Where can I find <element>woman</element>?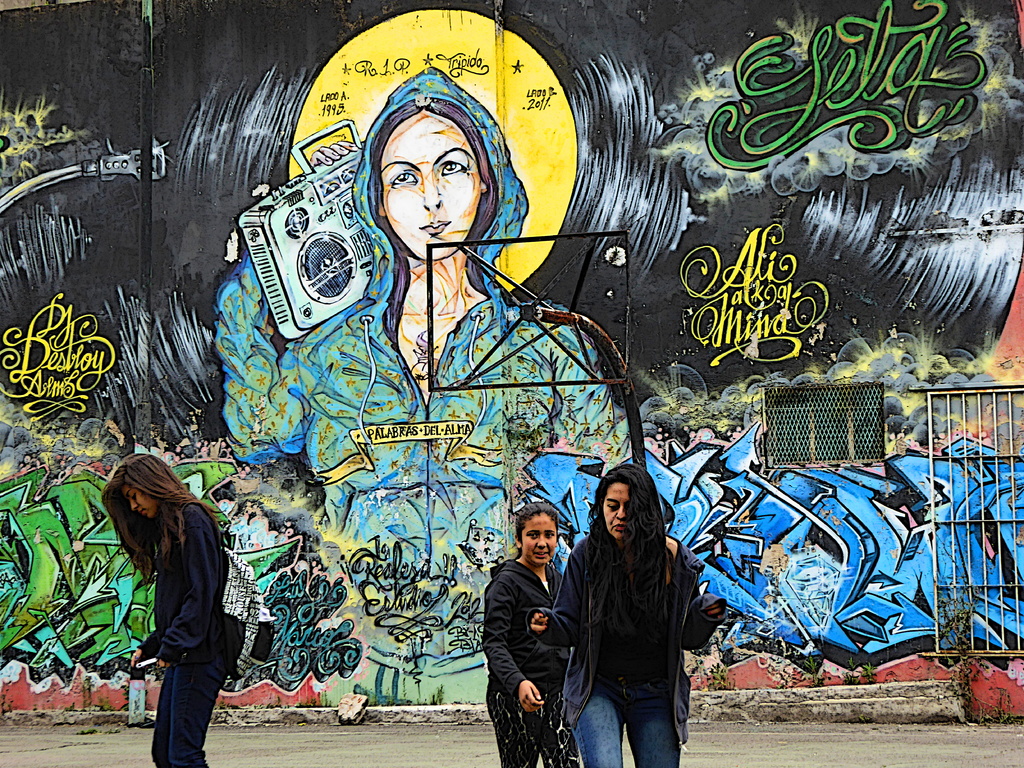
You can find it at x1=480 y1=500 x2=578 y2=767.
